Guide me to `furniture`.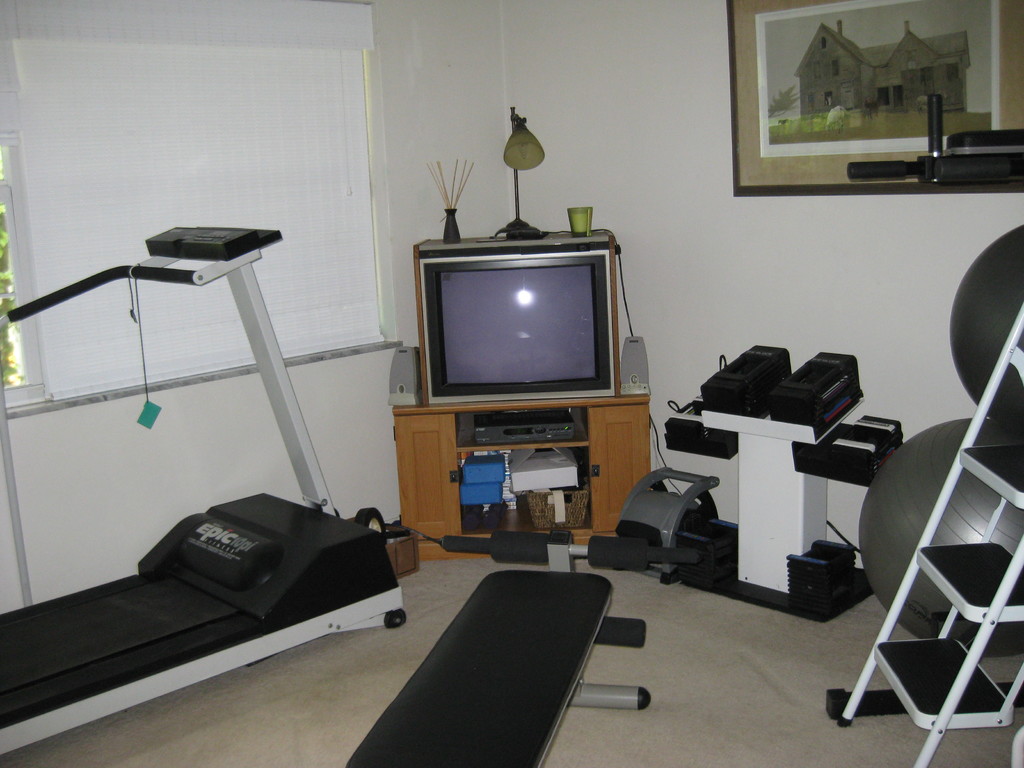
Guidance: pyautogui.locateOnScreen(388, 367, 659, 568).
